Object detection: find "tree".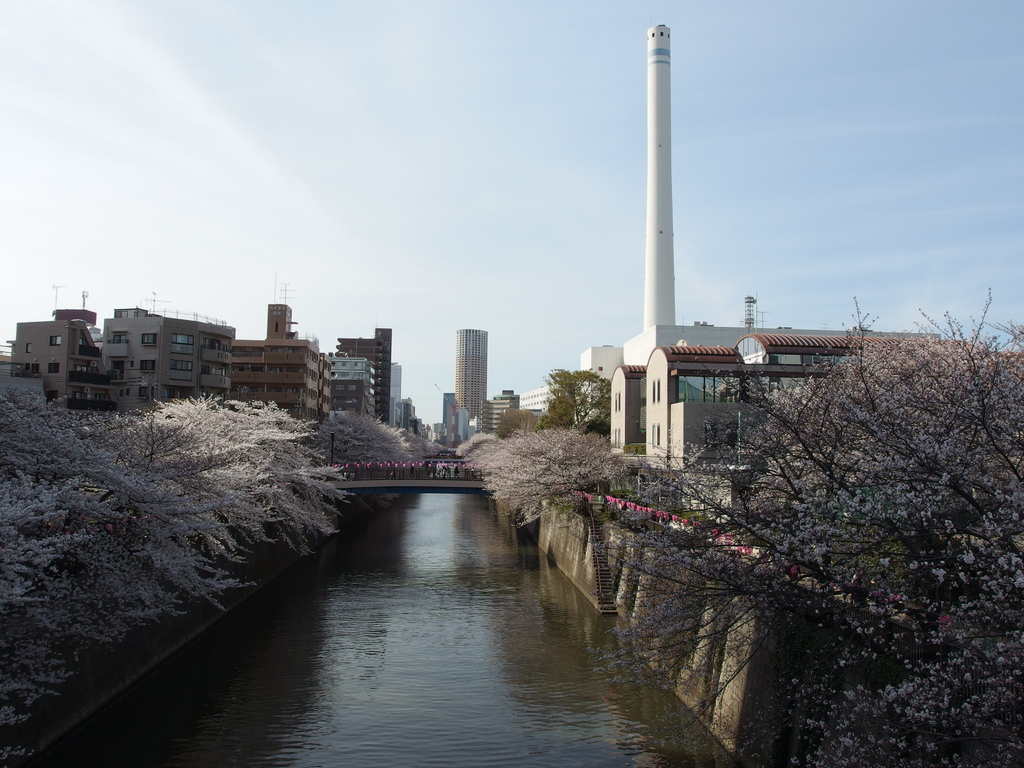
rect(534, 364, 620, 422).
